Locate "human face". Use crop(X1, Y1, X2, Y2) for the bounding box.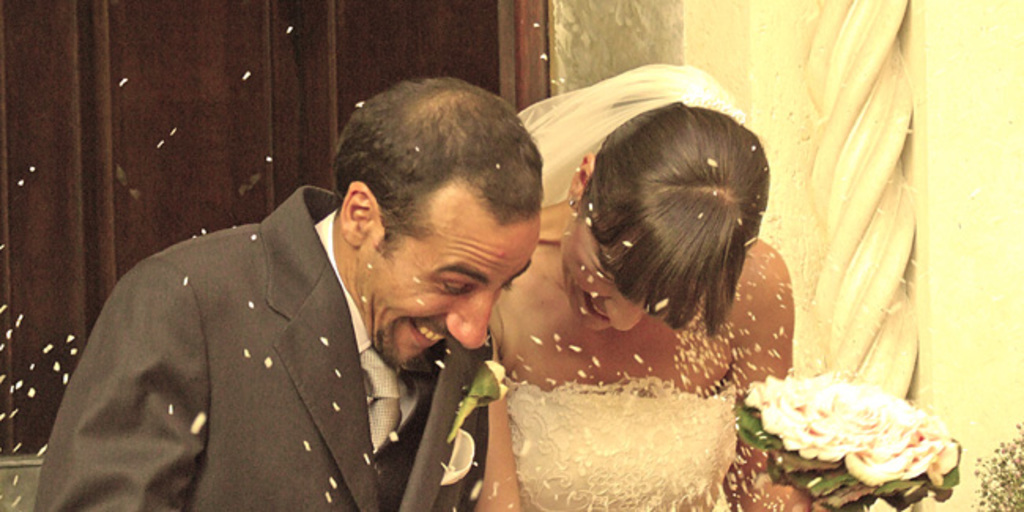
crop(577, 205, 649, 329).
